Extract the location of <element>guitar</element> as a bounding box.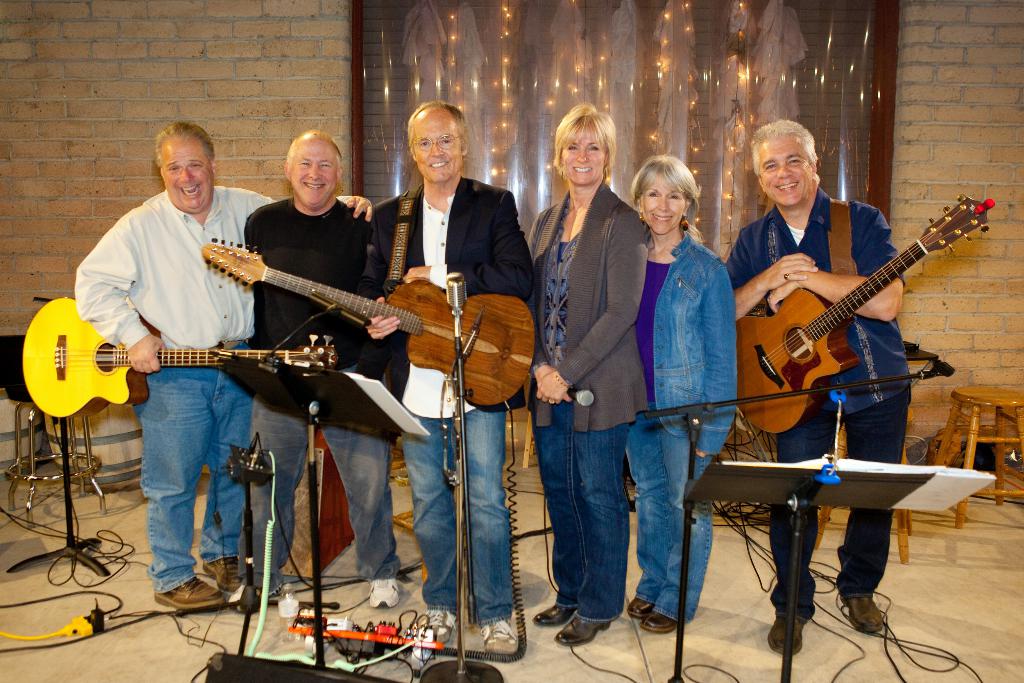
<region>200, 238, 537, 407</region>.
